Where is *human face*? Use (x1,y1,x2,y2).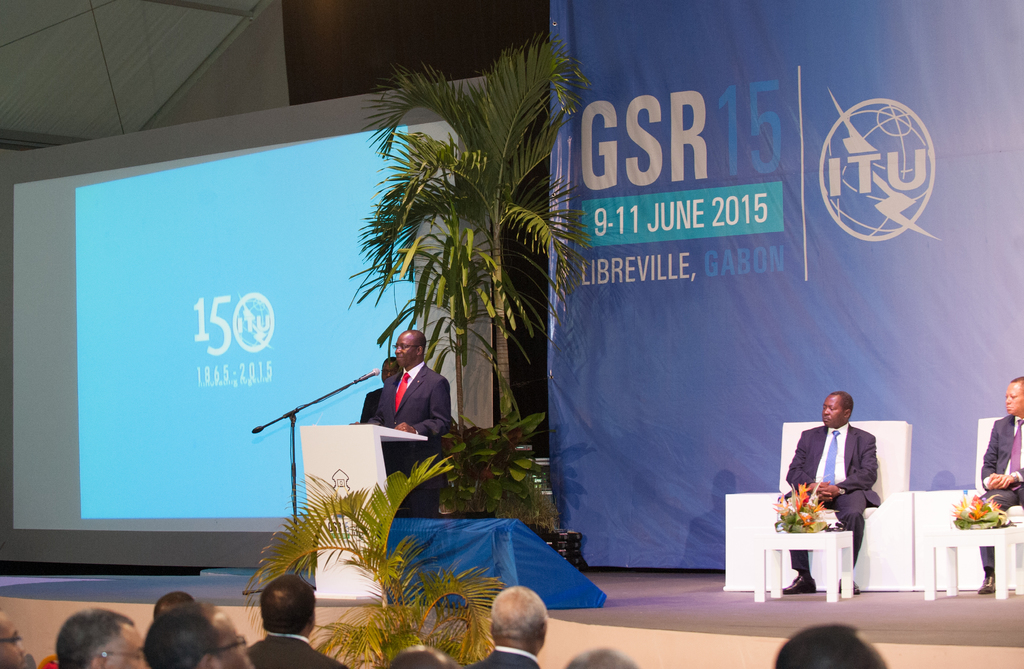
(218,613,253,668).
